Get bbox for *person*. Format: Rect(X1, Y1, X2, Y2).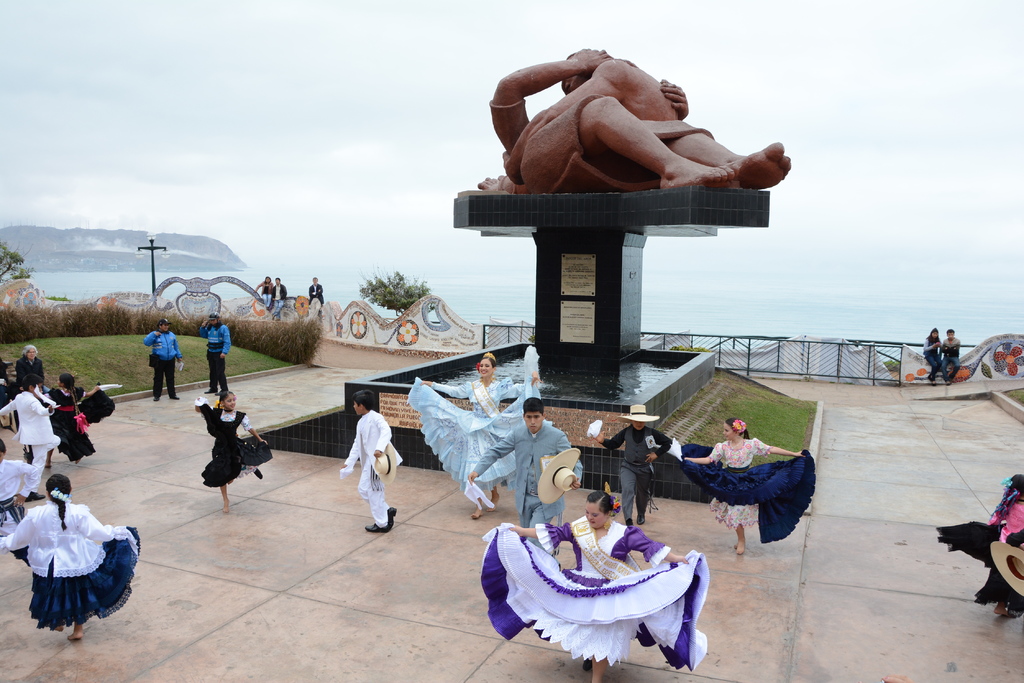
Rect(679, 412, 818, 562).
